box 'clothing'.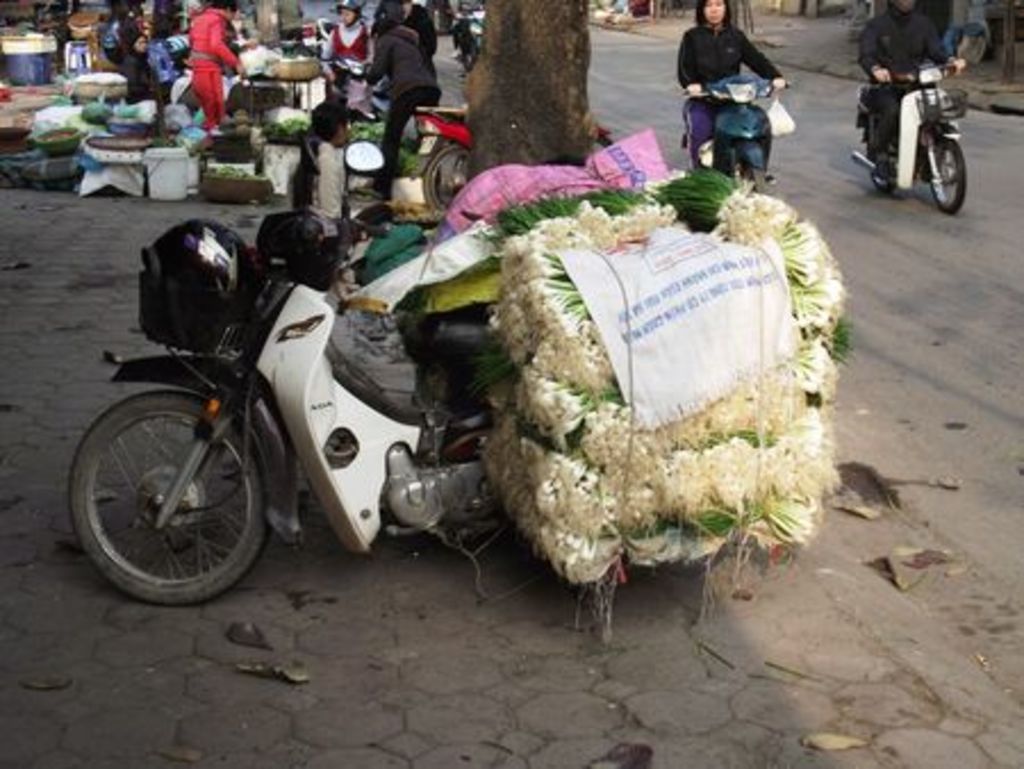
[x1=671, y1=20, x2=787, y2=166].
